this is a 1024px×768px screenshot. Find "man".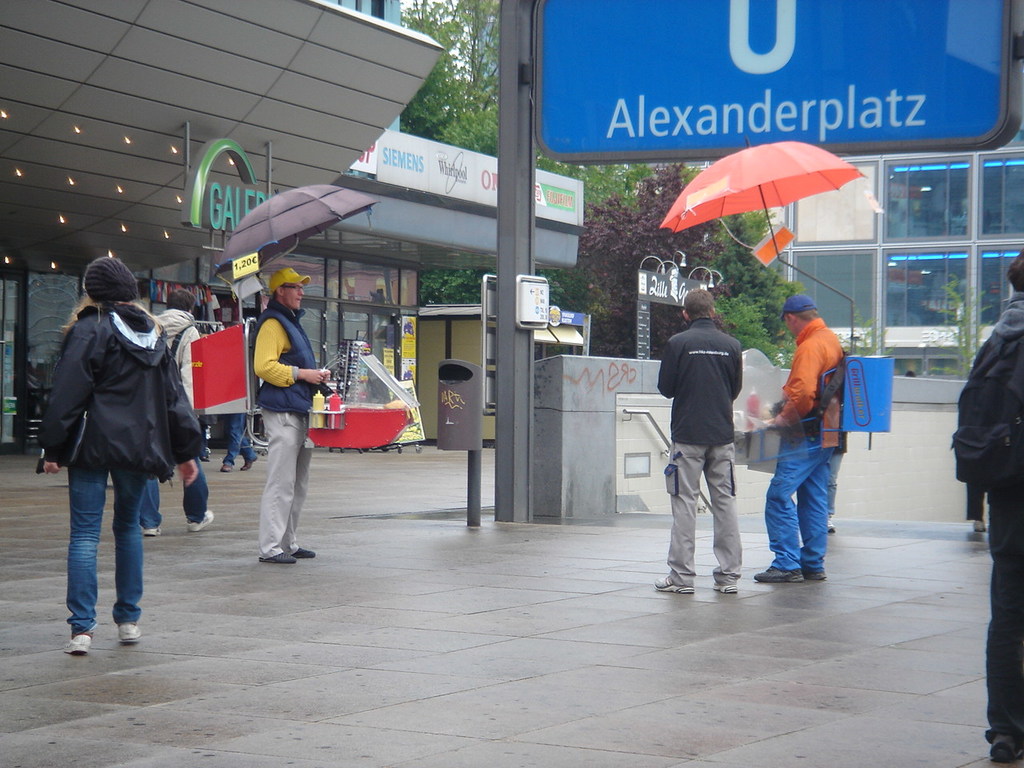
Bounding box: bbox=(254, 268, 331, 564).
